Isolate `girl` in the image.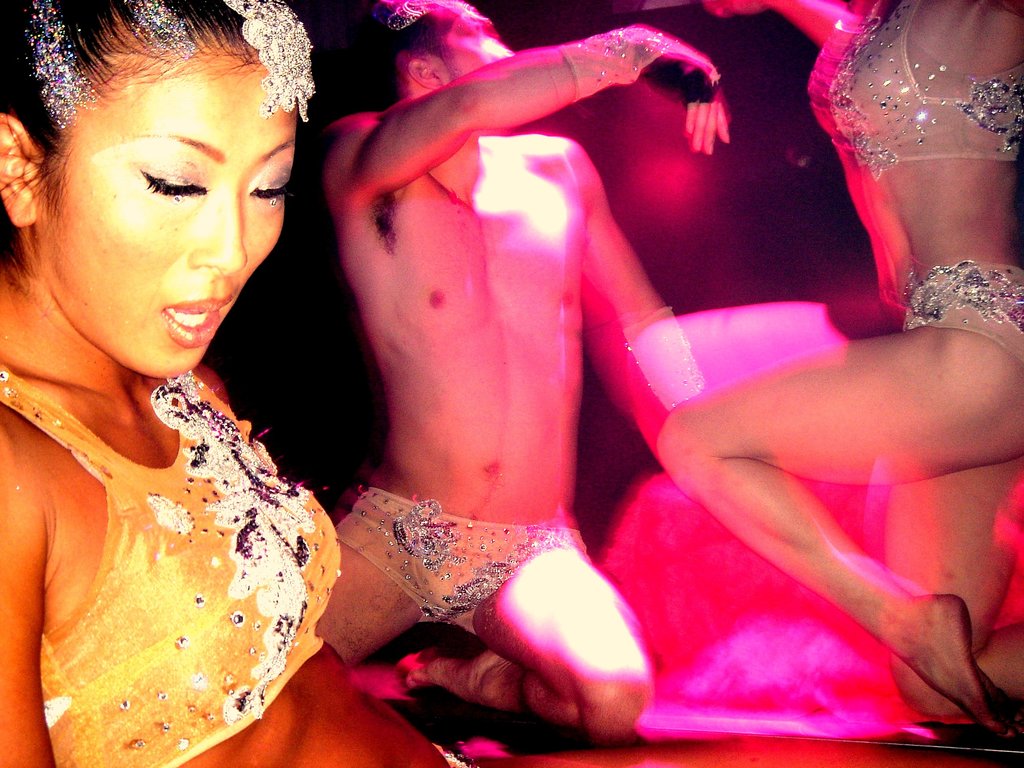
Isolated region: locate(0, 0, 466, 767).
